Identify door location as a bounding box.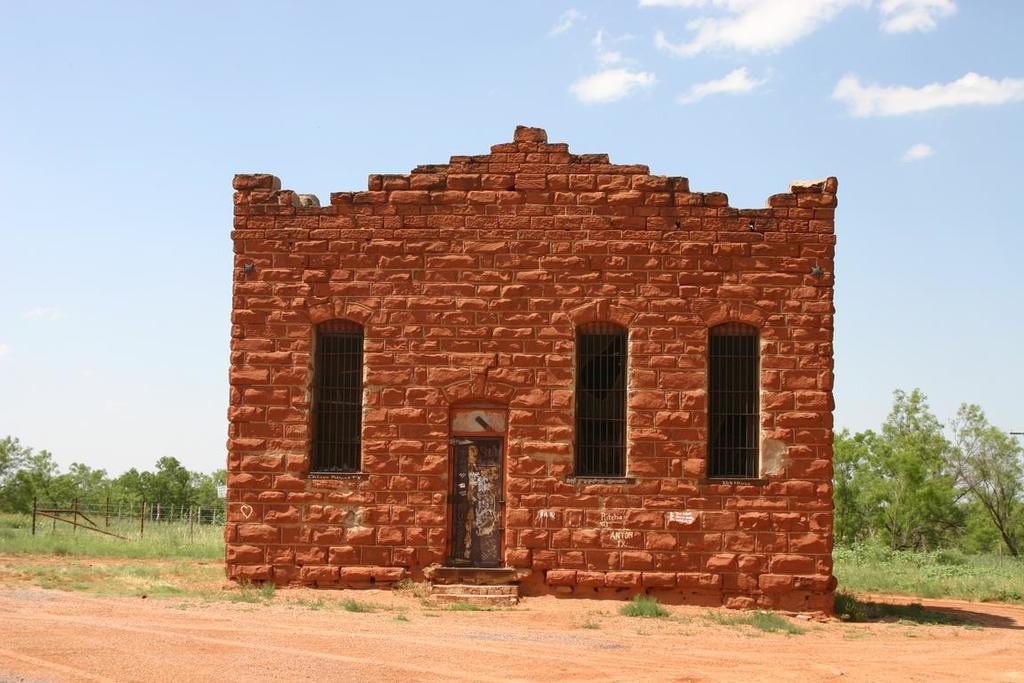
[458, 444, 504, 563].
